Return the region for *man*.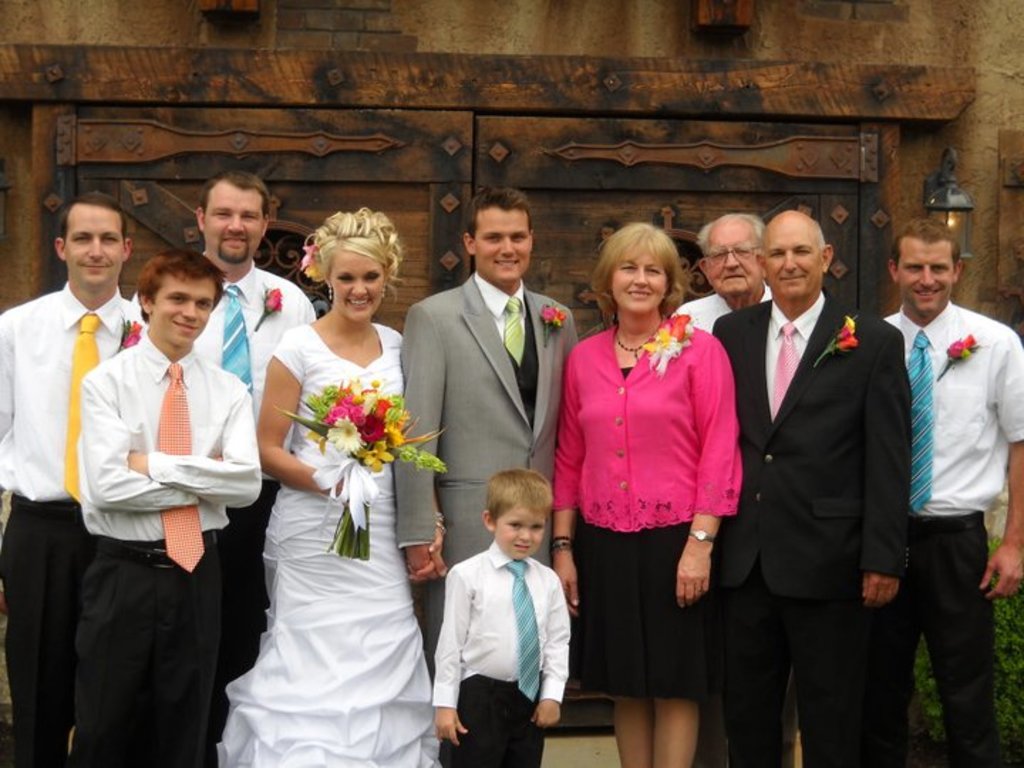
box=[0, 193, 151, 767].
